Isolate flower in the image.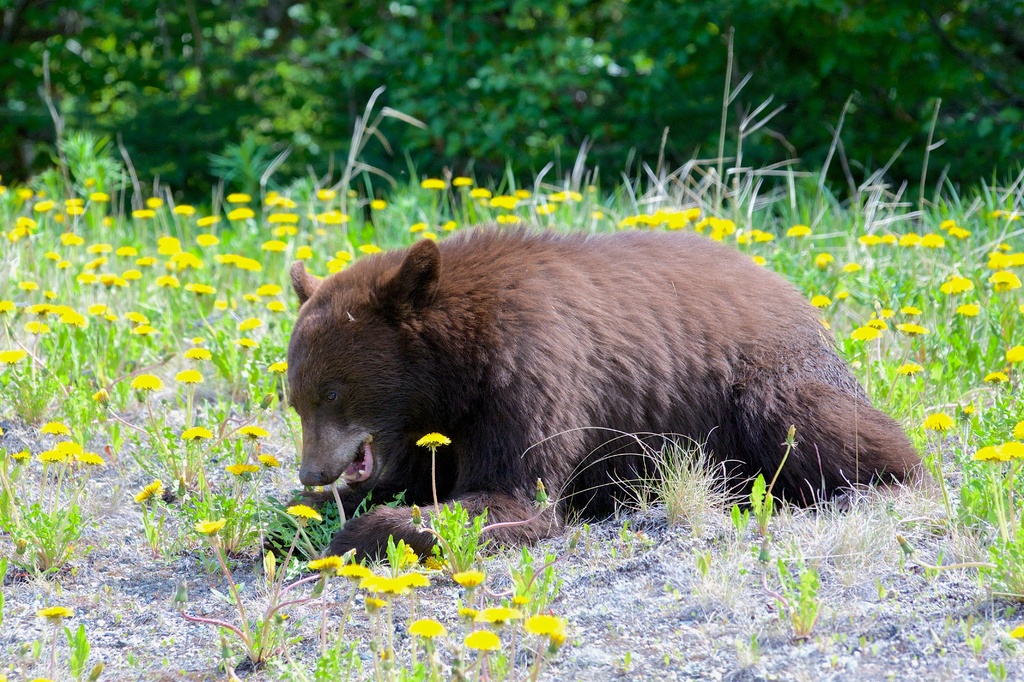
Isolated region: pyautogui.locateOnScreen(228, 193, 249, 204).
